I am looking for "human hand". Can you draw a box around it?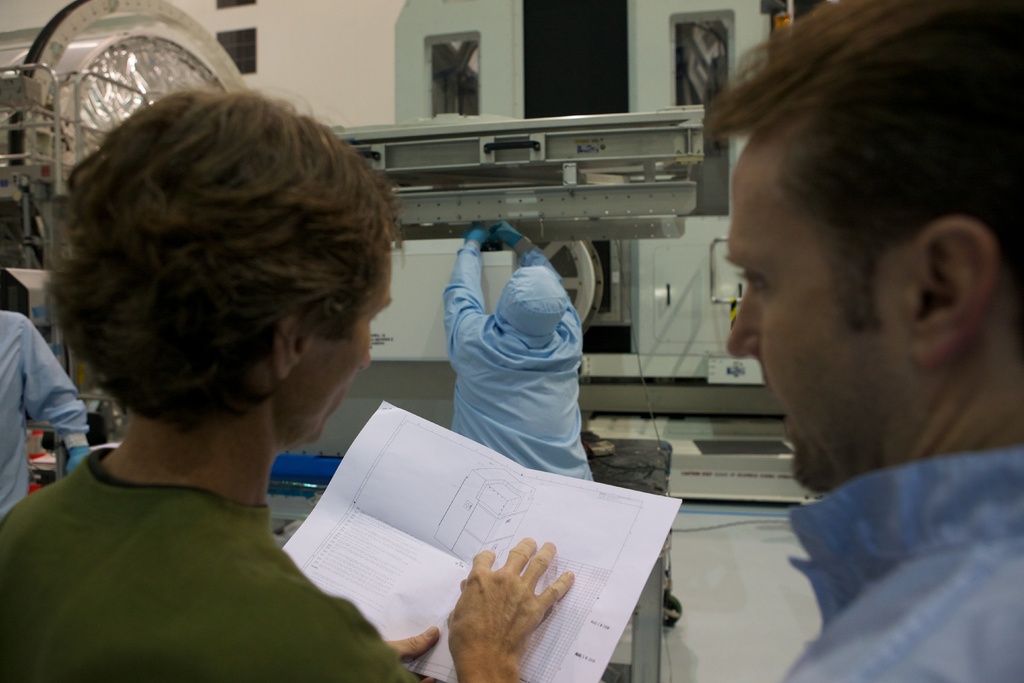
Sure, the bounding box is x1=65 y1=448 x2=92 y2=477.
